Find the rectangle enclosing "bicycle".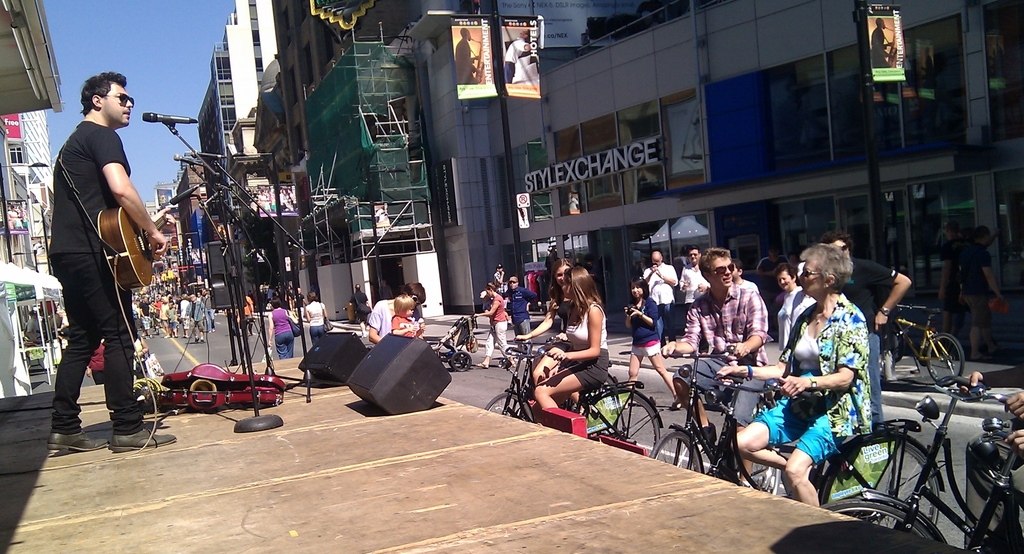
box(823, 371, 1023, 546).
